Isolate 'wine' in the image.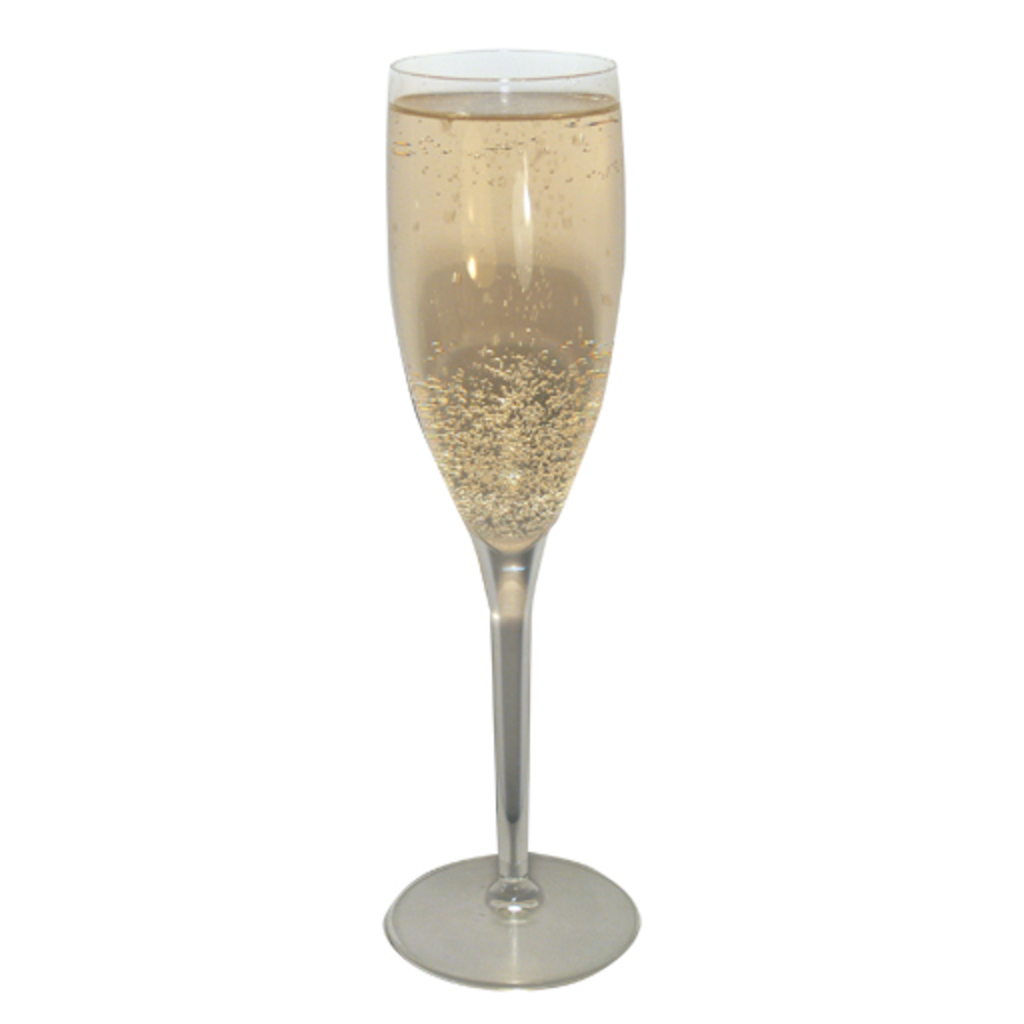
Isolated region: left=388, top=88, right=626, bottom=556.
